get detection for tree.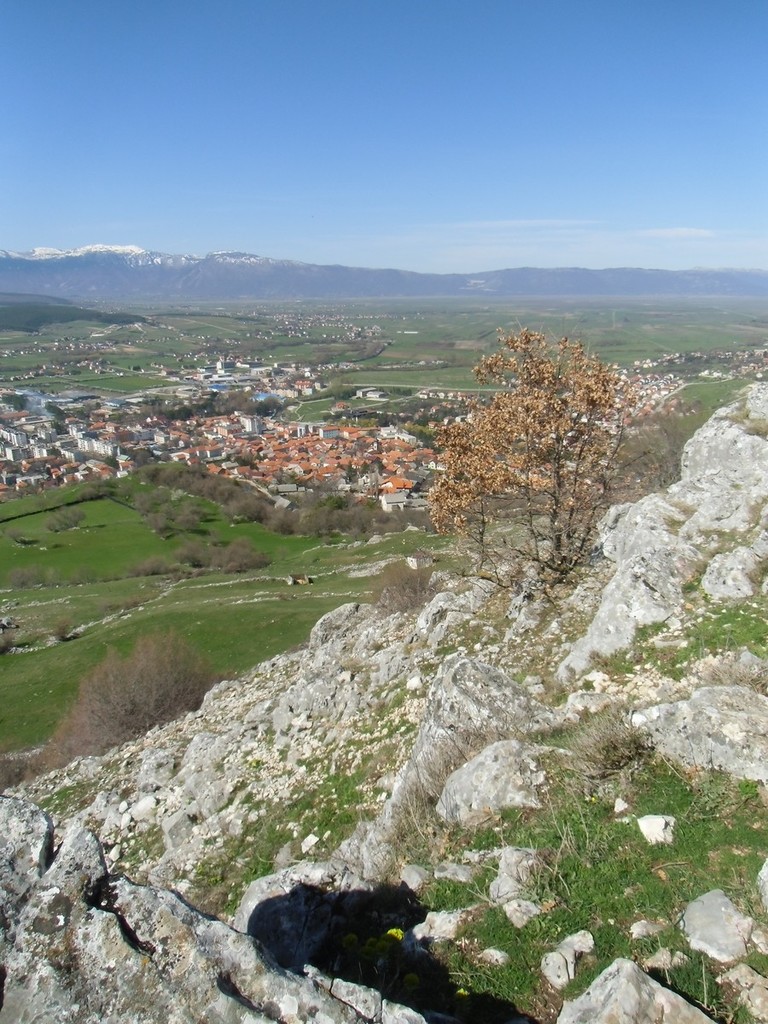
Detection: [left=428, top=298, right=674, bottom=580].
